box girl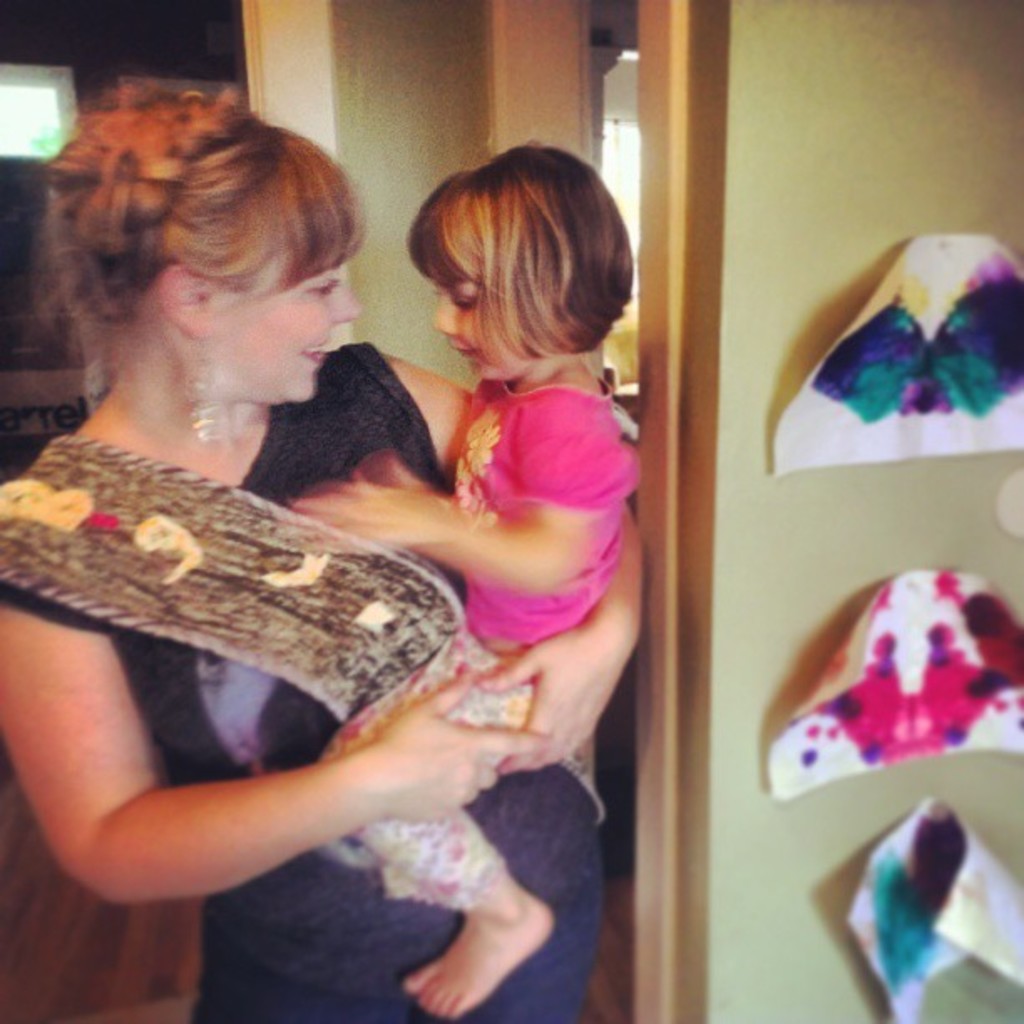
{"x1": 281, "y1": 134, "x2": 641, "y2": 1022}
